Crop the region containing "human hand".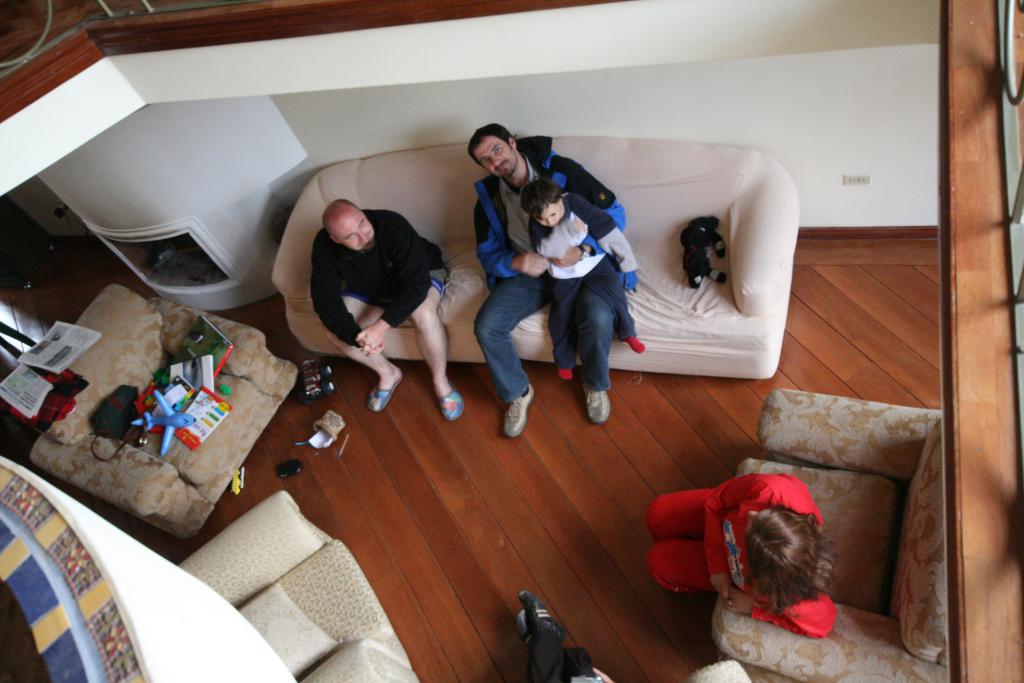
Crop region: (x1=552, y1=245, x2=586, y2=269).
